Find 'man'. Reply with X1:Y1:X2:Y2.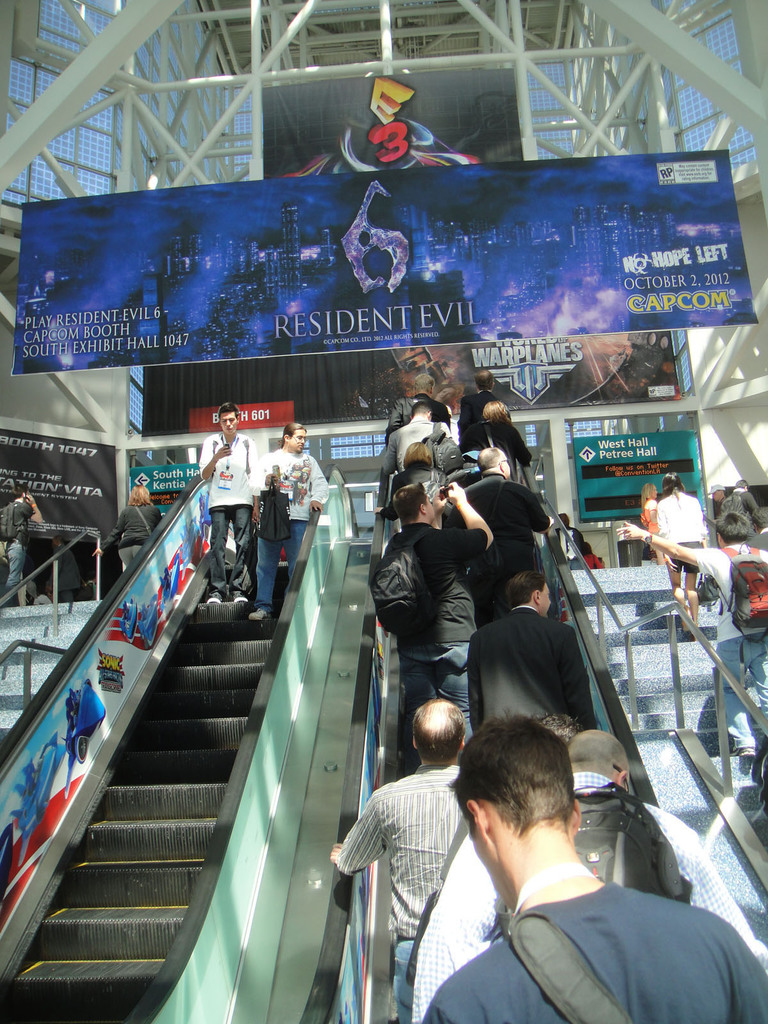
387:377:458:433.
